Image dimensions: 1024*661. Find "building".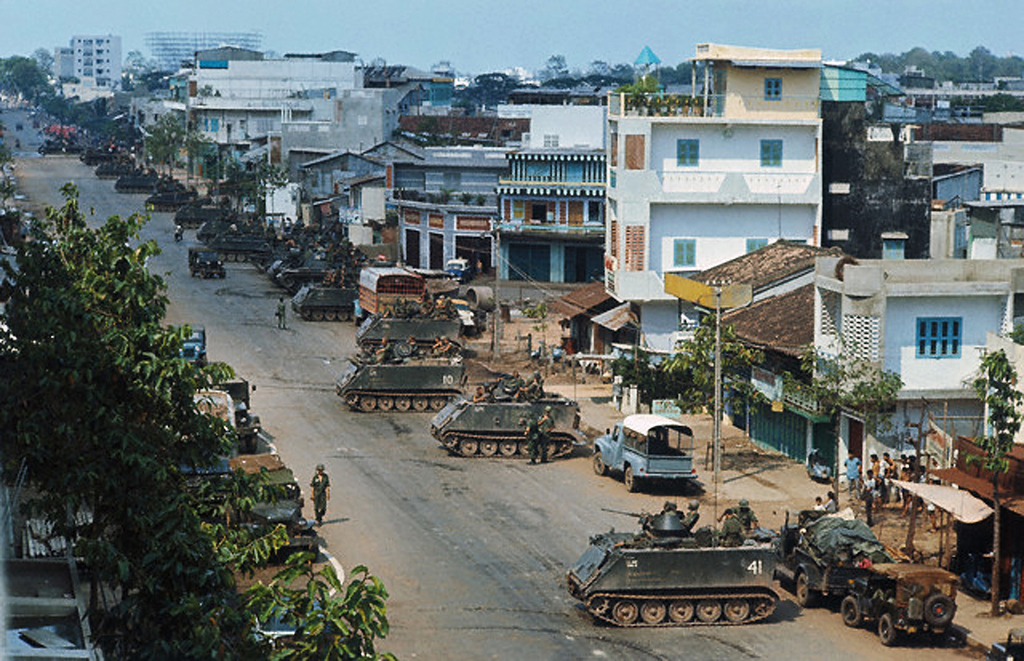
select_region(394, 148, 512, 275).
